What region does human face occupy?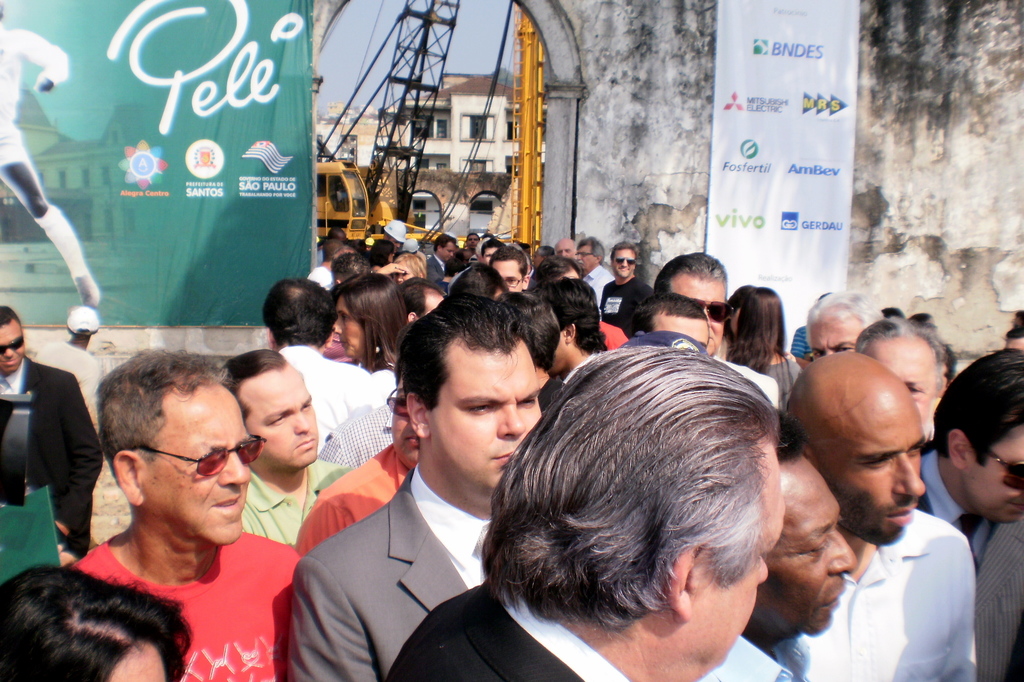
bbox(575, 246, 594, 268).
